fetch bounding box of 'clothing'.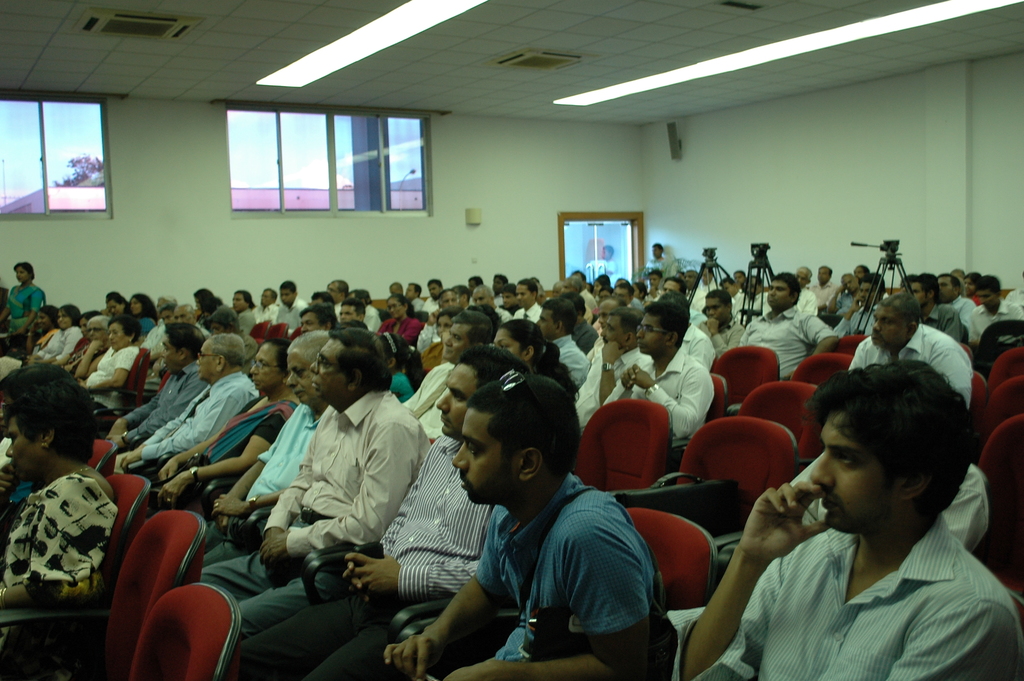
Bbox: box=[149, 397, 296, 519].
